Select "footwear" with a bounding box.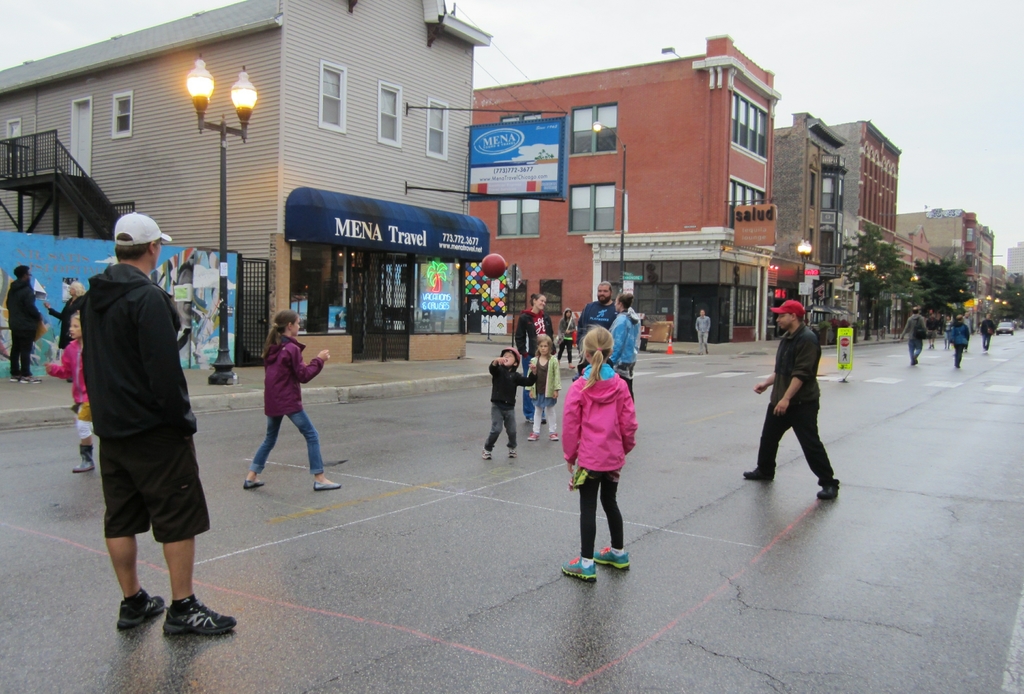
{"left": 596, "top": 544, "right": 636, "bottom": 570}.
